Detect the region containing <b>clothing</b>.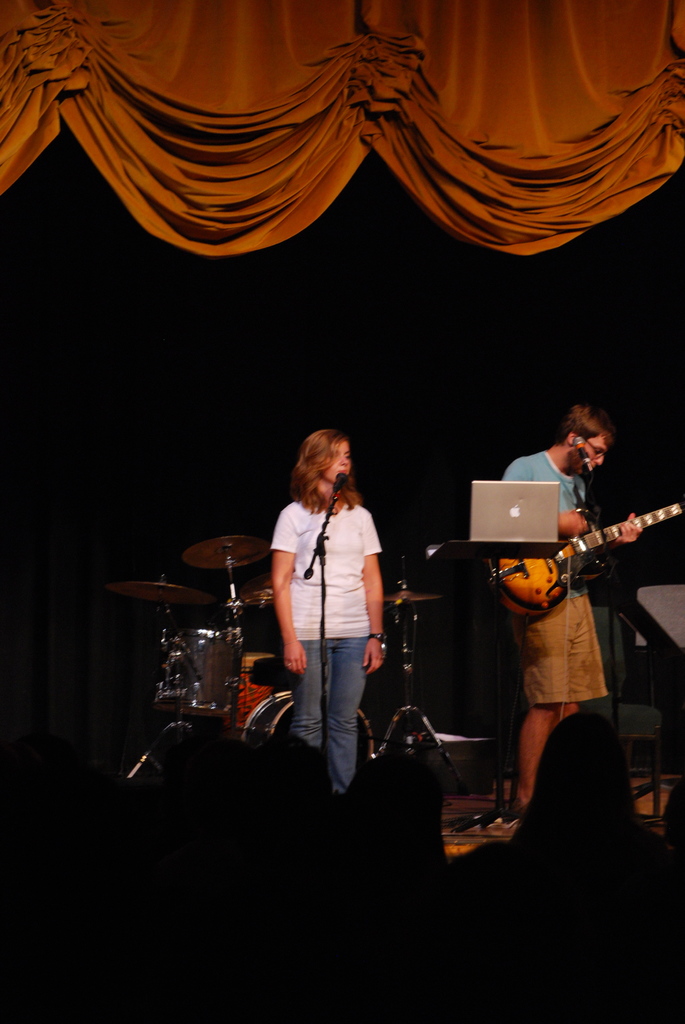
272, 446, 395, 753.
